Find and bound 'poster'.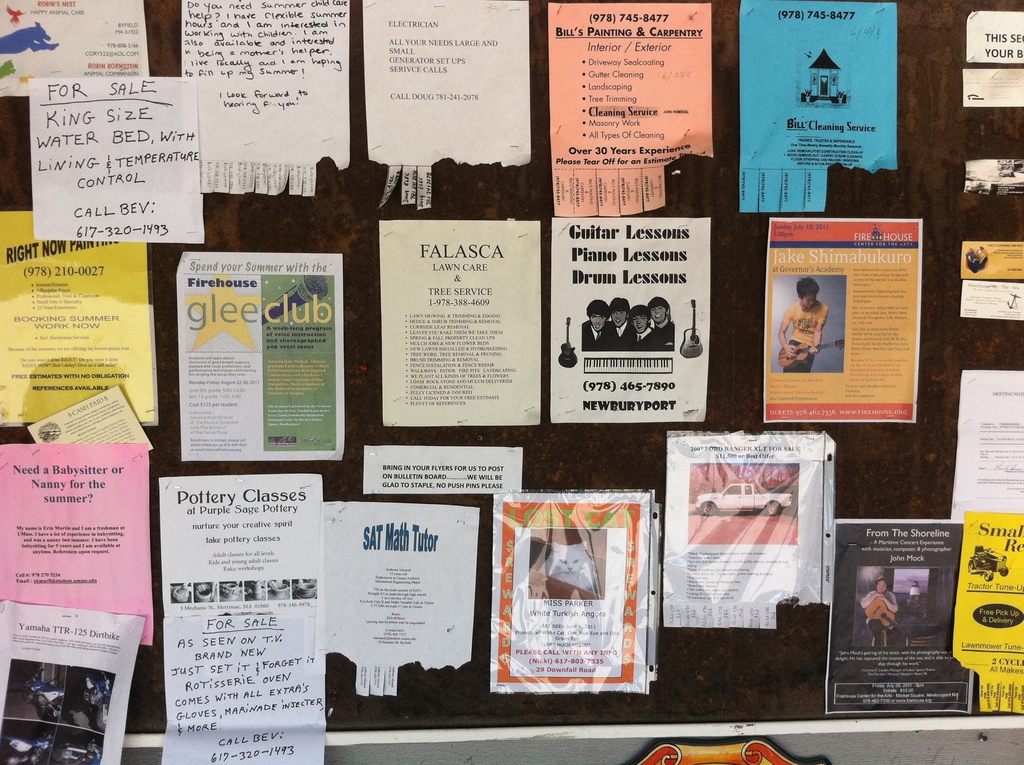
Bound: <region>359, 4, 533, 170</region>.
